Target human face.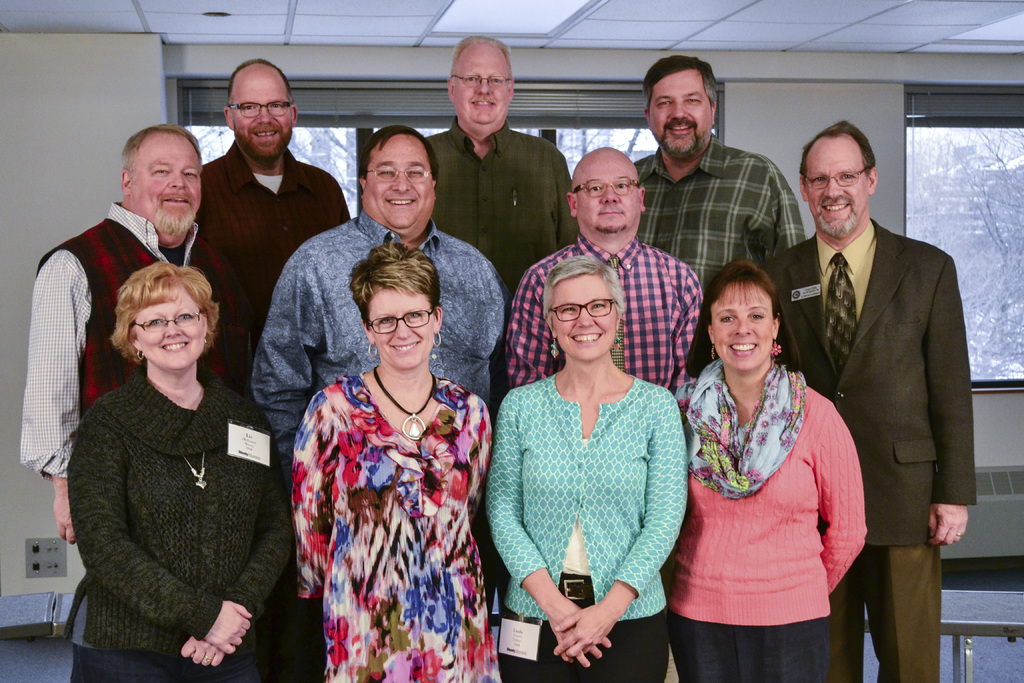
Target region: box(369, 292, 434, 370).
